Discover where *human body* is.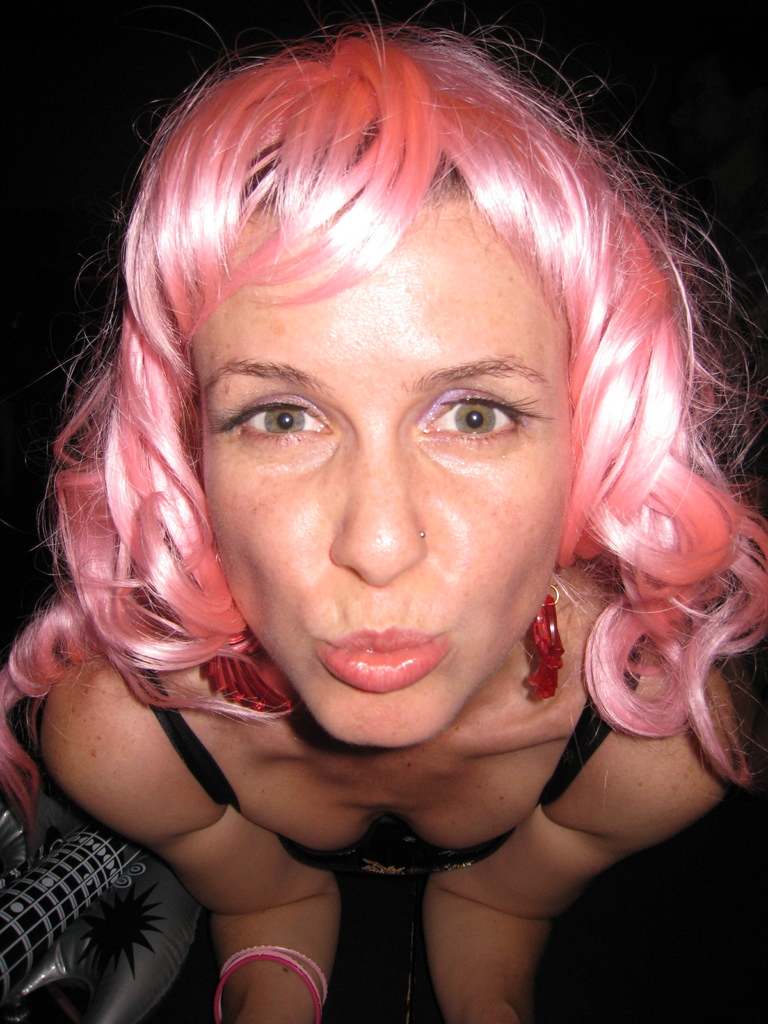
Discovered at x1=9, y1=48, x2=767, y2=1009.
